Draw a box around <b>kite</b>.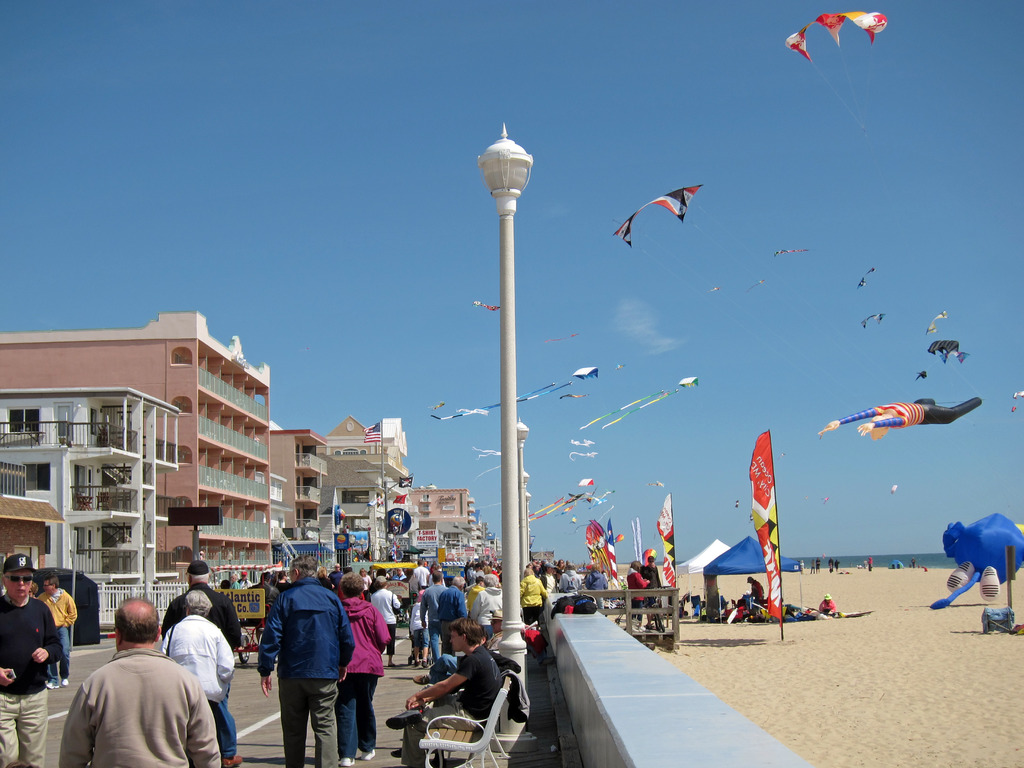
crop(887, 483, 902, 497).
